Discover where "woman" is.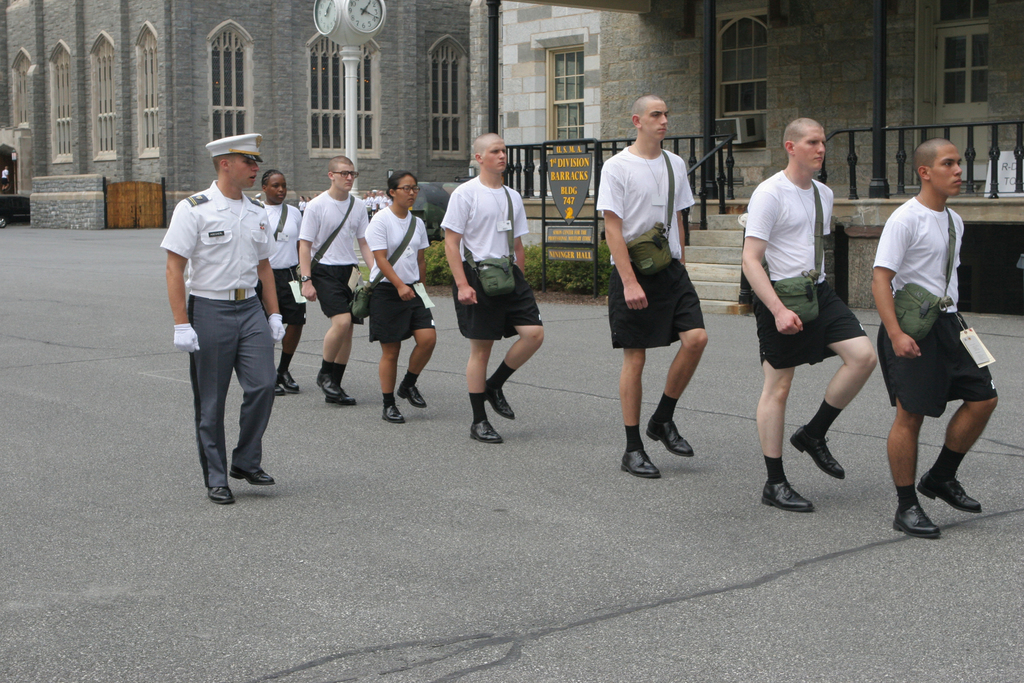
Discovered at <region>365, 170, 438, 420</region>.
